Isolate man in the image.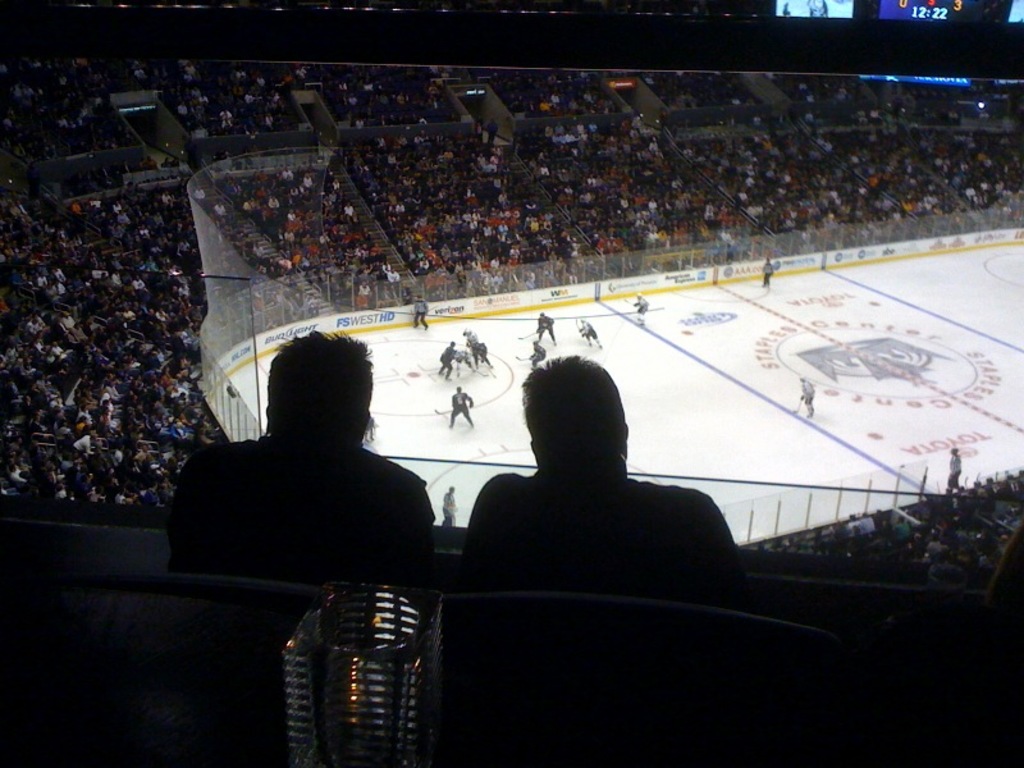
Isolated region: {"x1": 538, "y1": 312, "x2": 556, "y2": 346}.
